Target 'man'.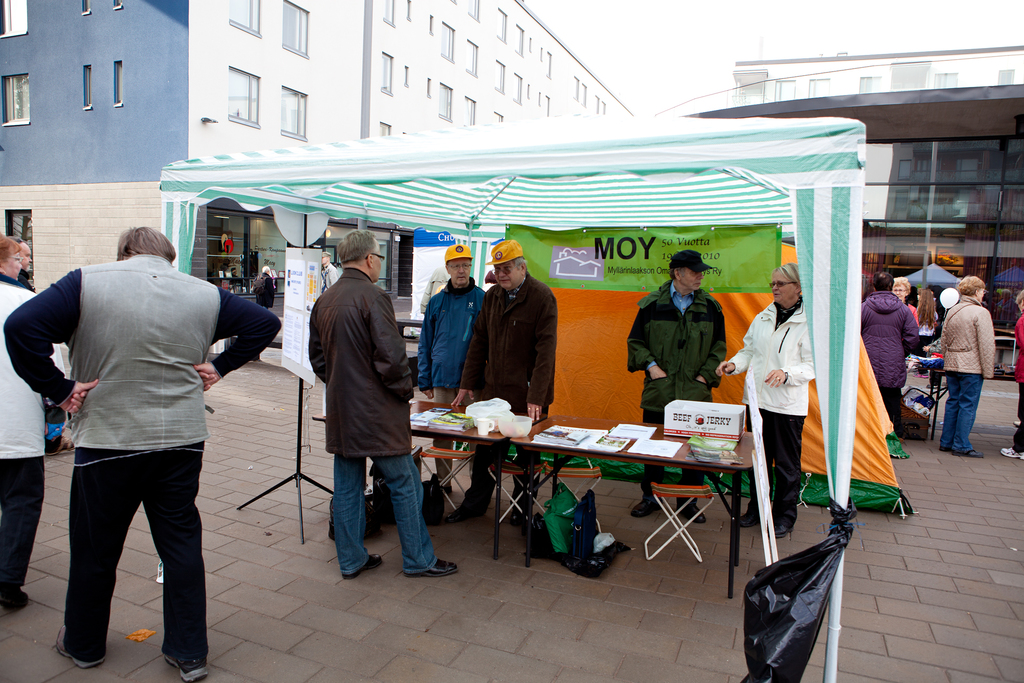
Target region: 449 240 557 528.
